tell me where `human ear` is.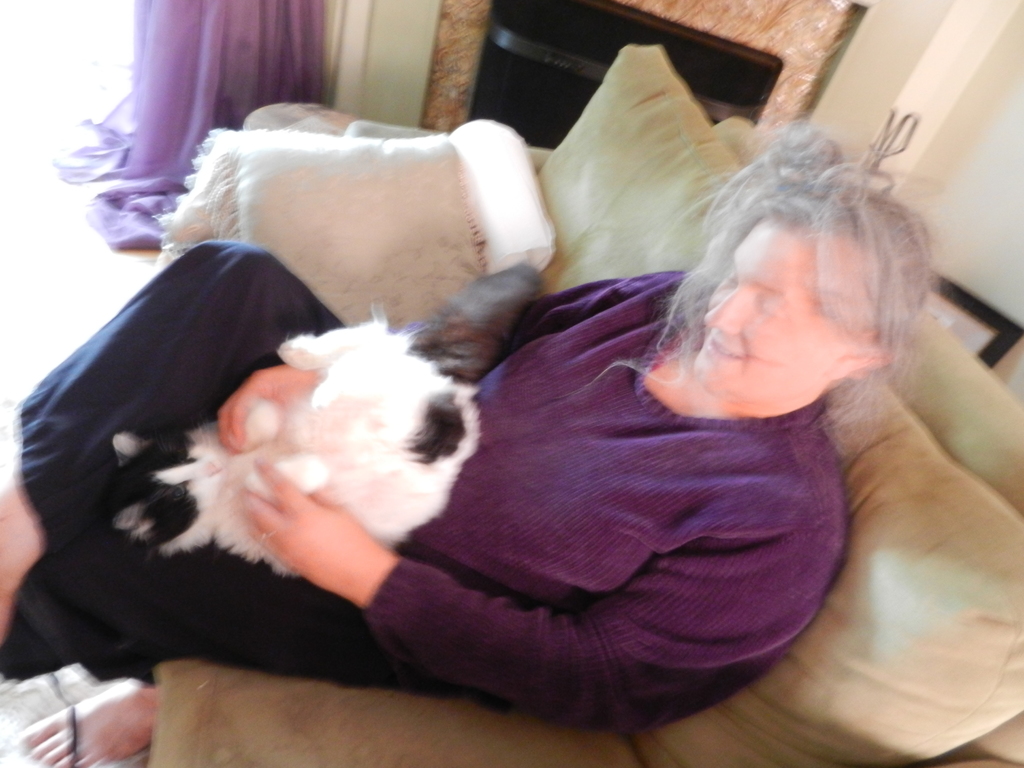
`human ear` is at select_region(827, 328, 880, 383).
